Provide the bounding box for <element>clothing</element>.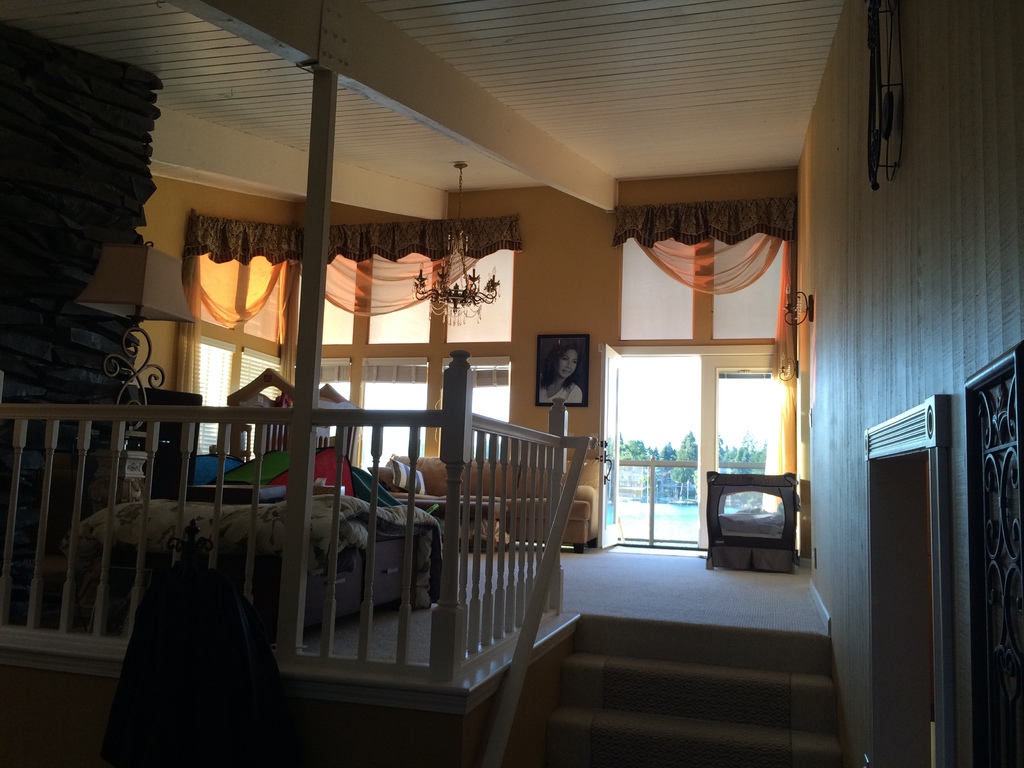
535:380:583:401.
